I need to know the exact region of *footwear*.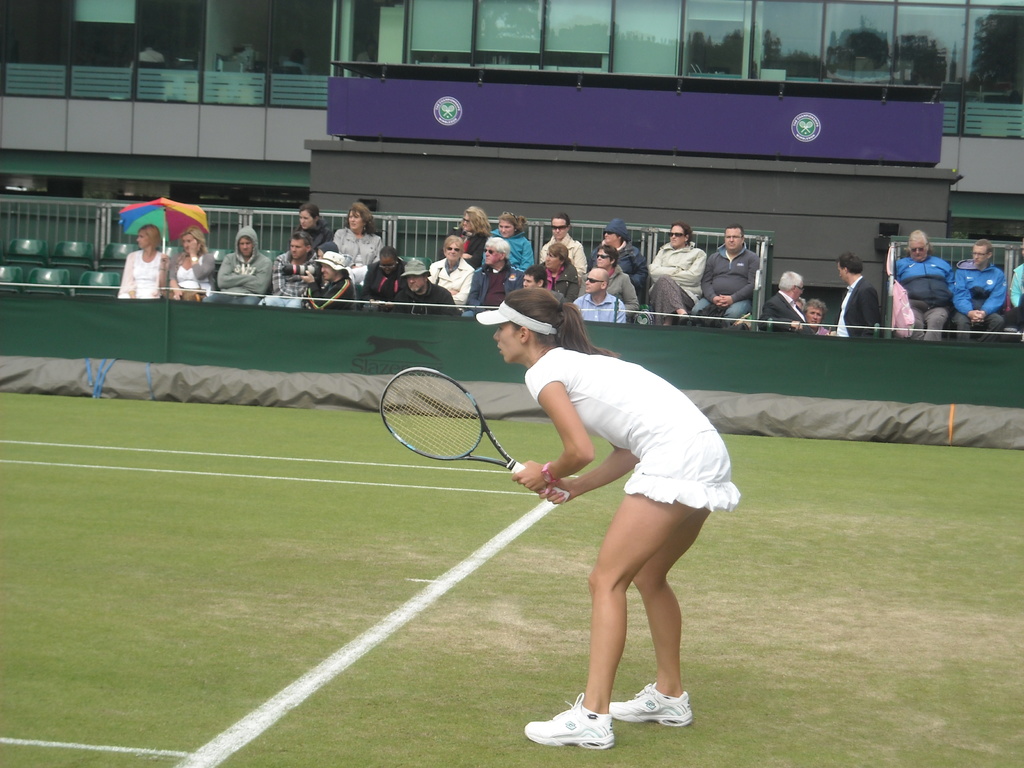
Region: box(605, 685, 690, 725).
